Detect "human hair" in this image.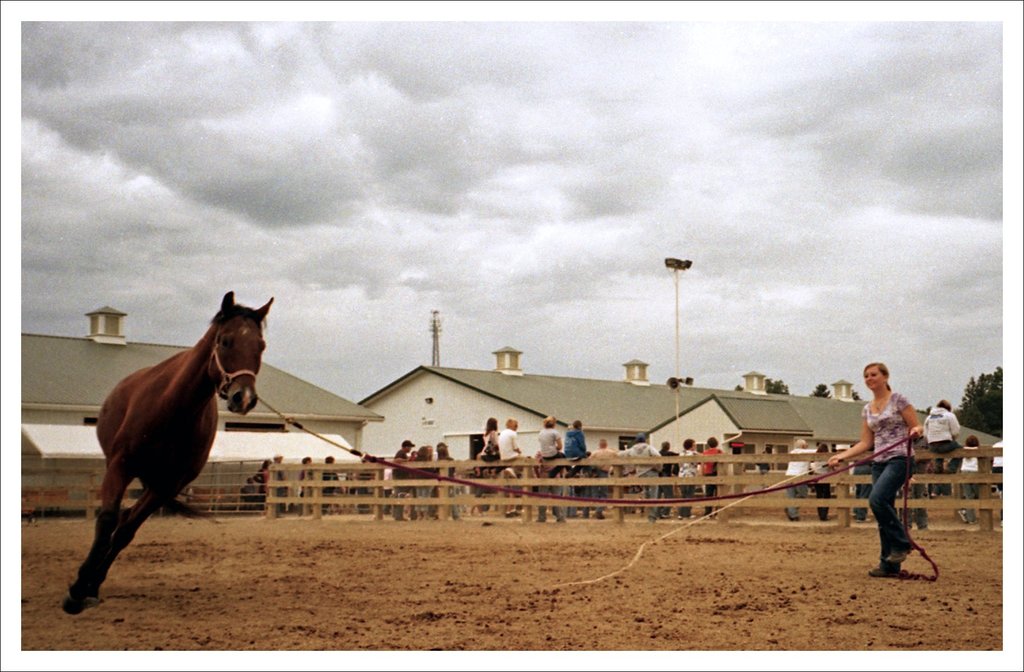
Detection: box(417, 442, 433, 460).
